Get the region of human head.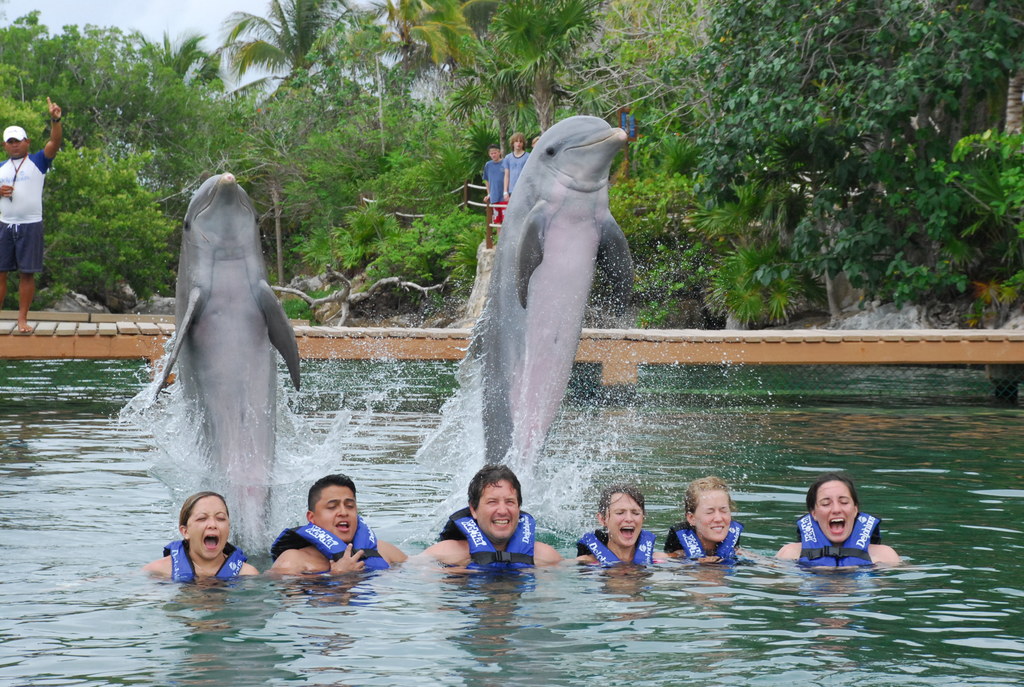
{"left": 0, "top": 122, "right": 31, "bottom": 159}.
